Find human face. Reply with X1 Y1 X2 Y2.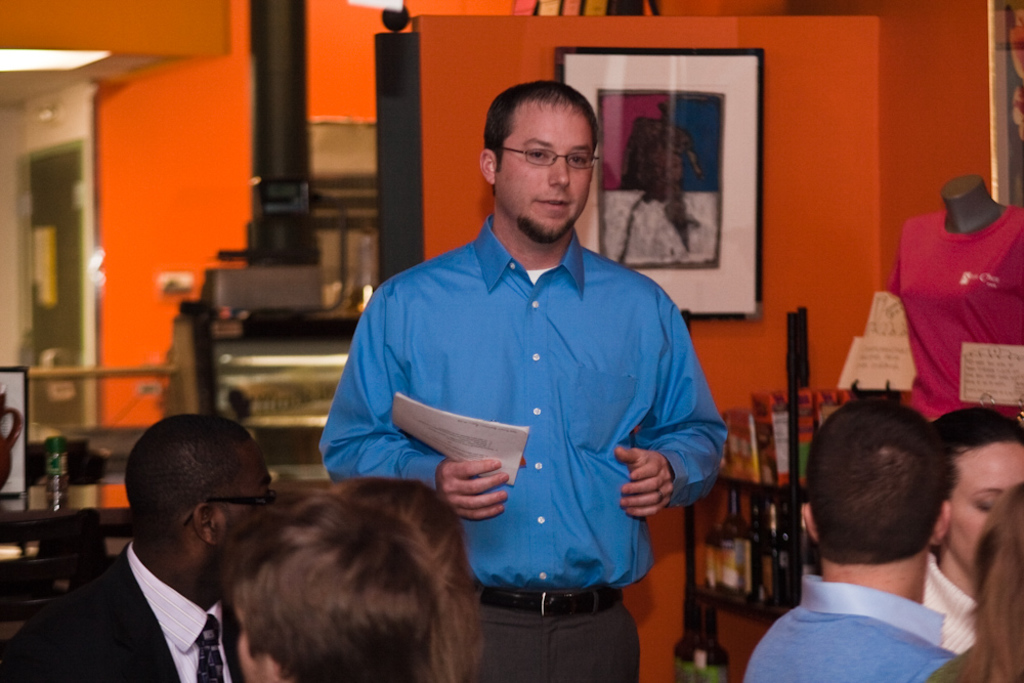
945 441 1021 578.
